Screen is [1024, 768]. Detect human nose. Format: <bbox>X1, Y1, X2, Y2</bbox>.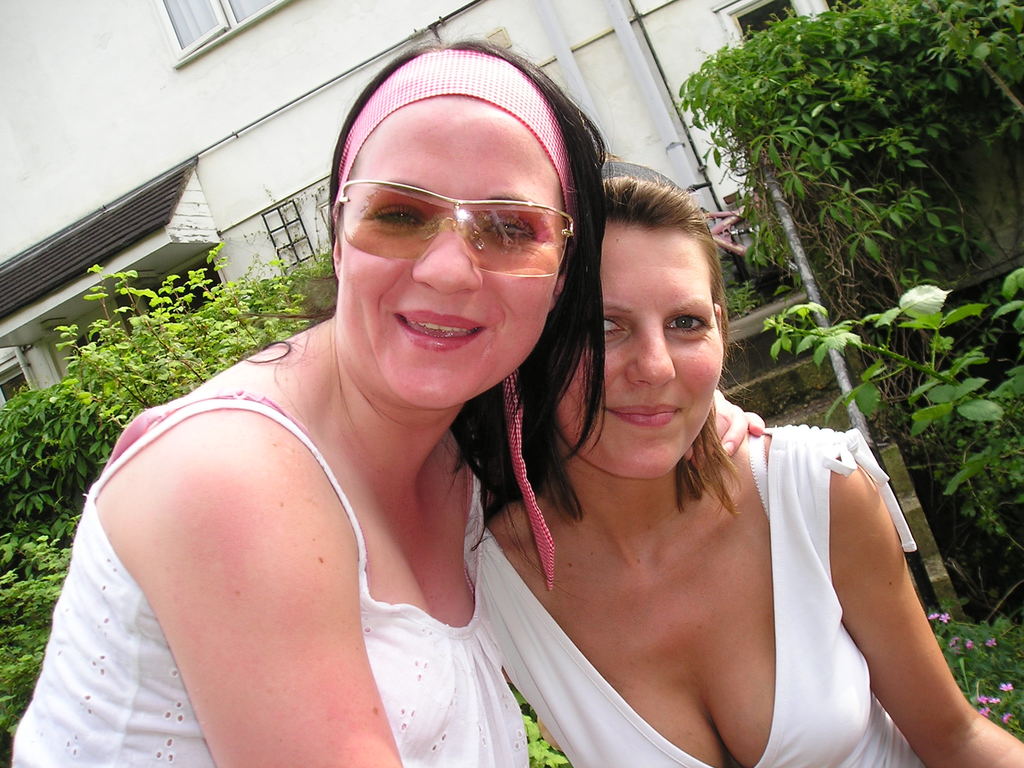
<bbox>628, 321, 677, 389</bbox>.
